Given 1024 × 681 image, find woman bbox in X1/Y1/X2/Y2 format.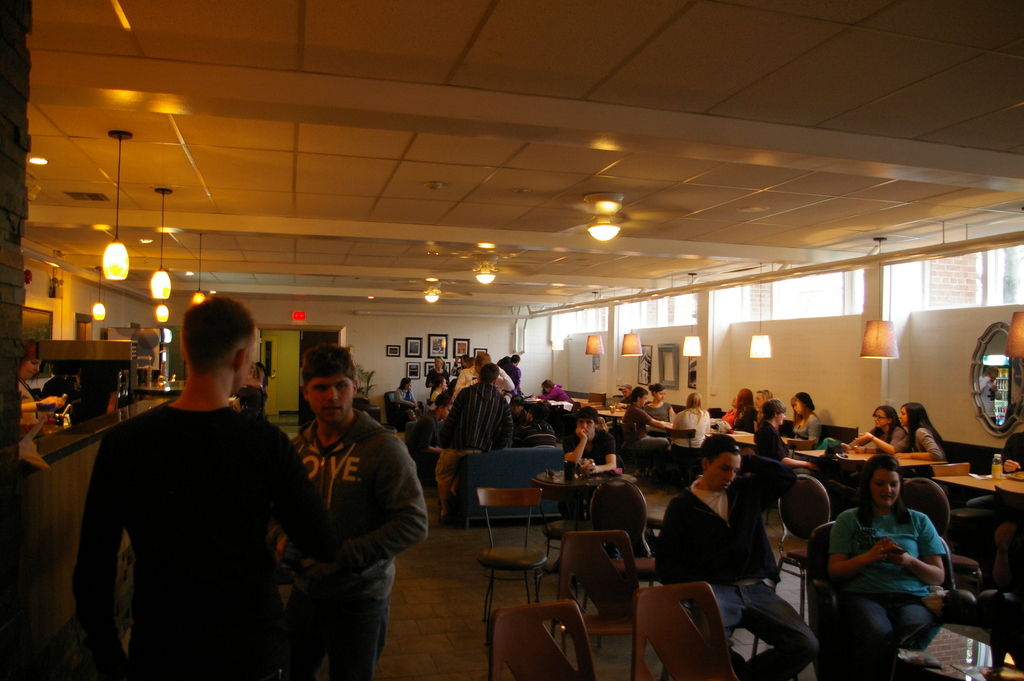
424/352/454/390.
